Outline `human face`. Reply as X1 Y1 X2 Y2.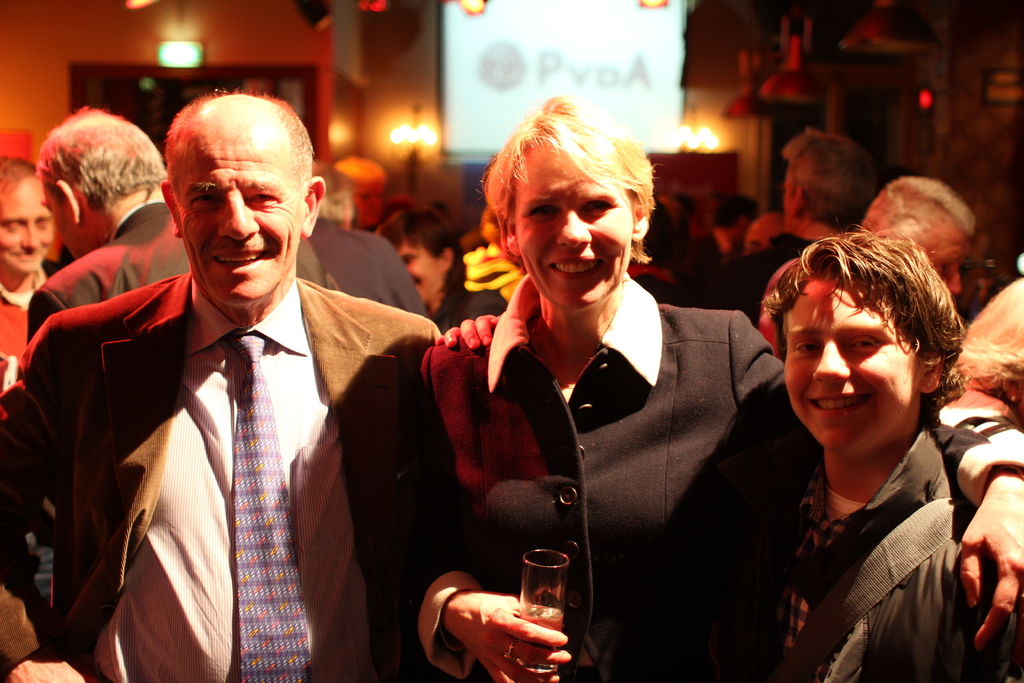
175 124 300 299.
